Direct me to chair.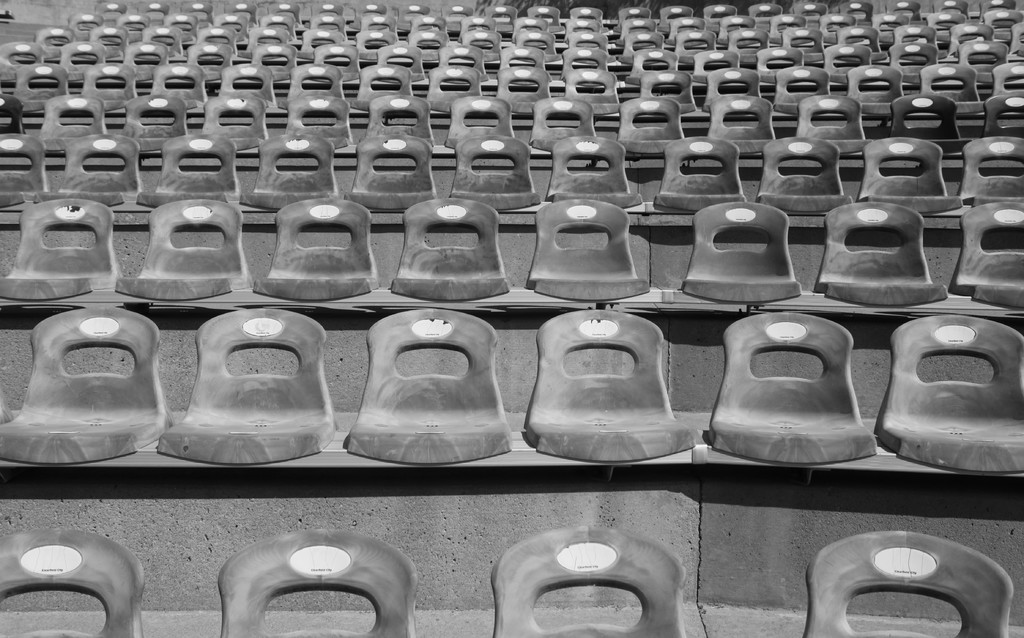
Direction: 529/94/598/155.
